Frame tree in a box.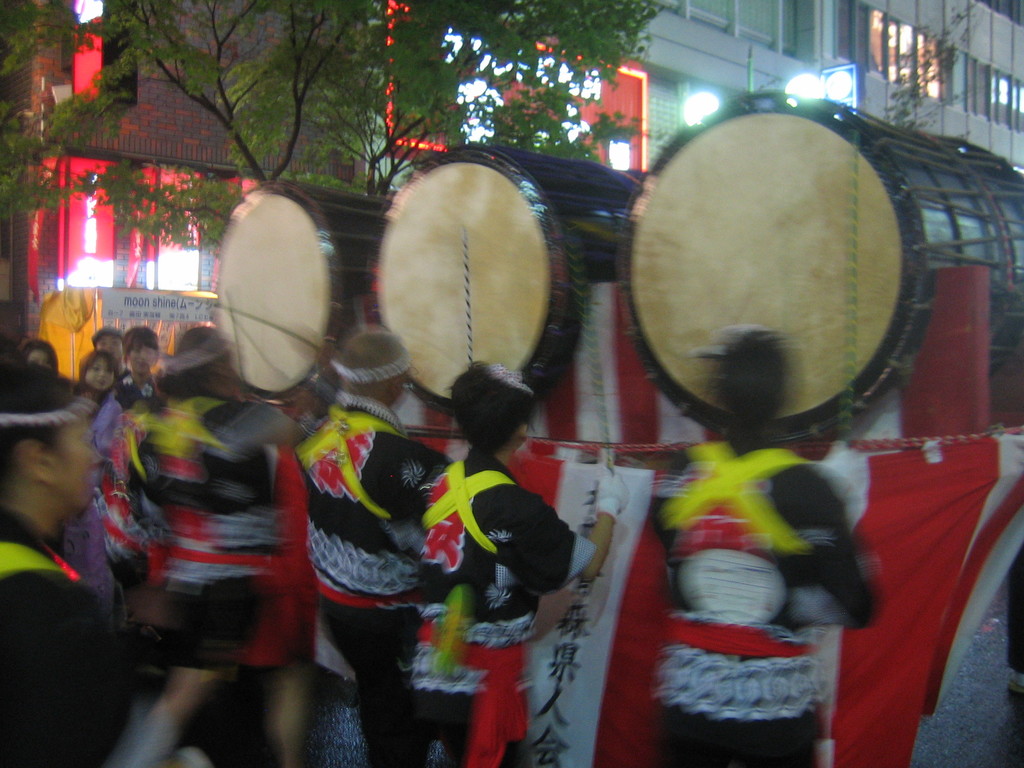
detection(0, 0, 664, 248).
